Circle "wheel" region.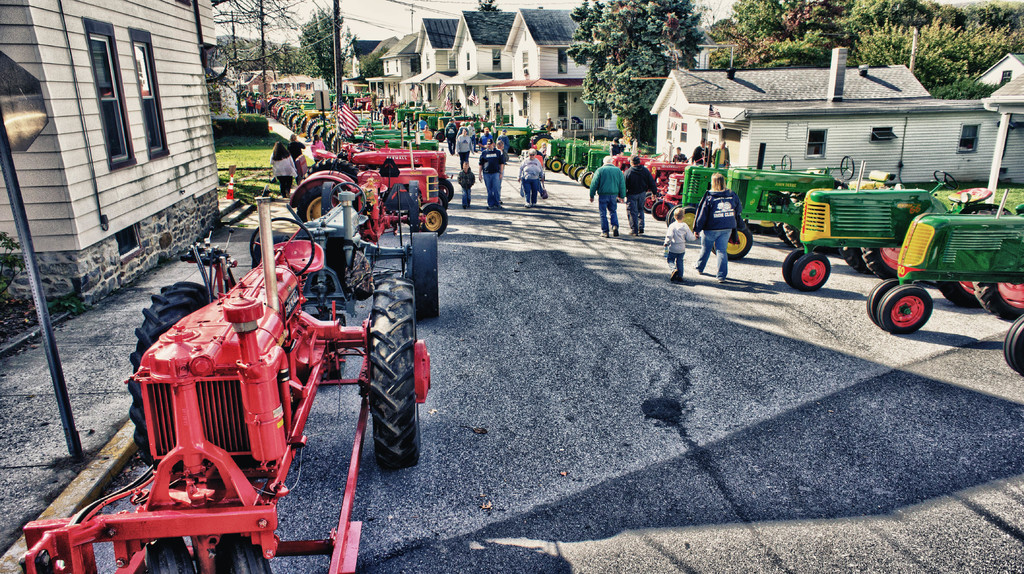
Region: 150/538/196/573.
